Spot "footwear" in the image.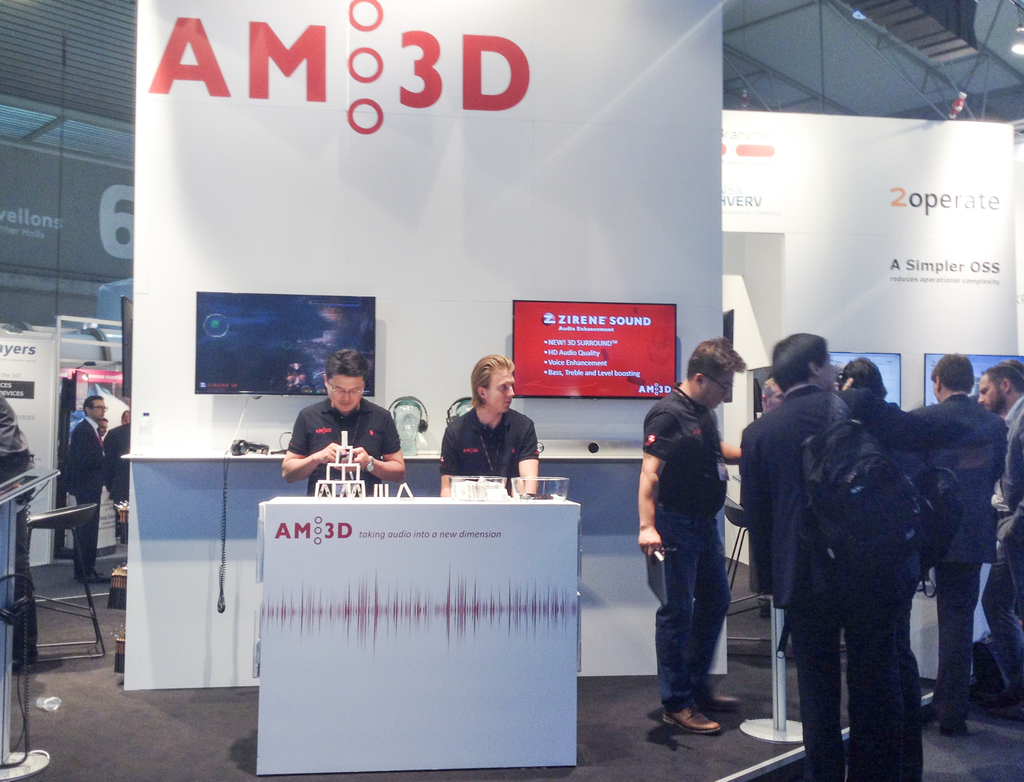
"footwear" found at l=938, t=716, r=970, b=734.
